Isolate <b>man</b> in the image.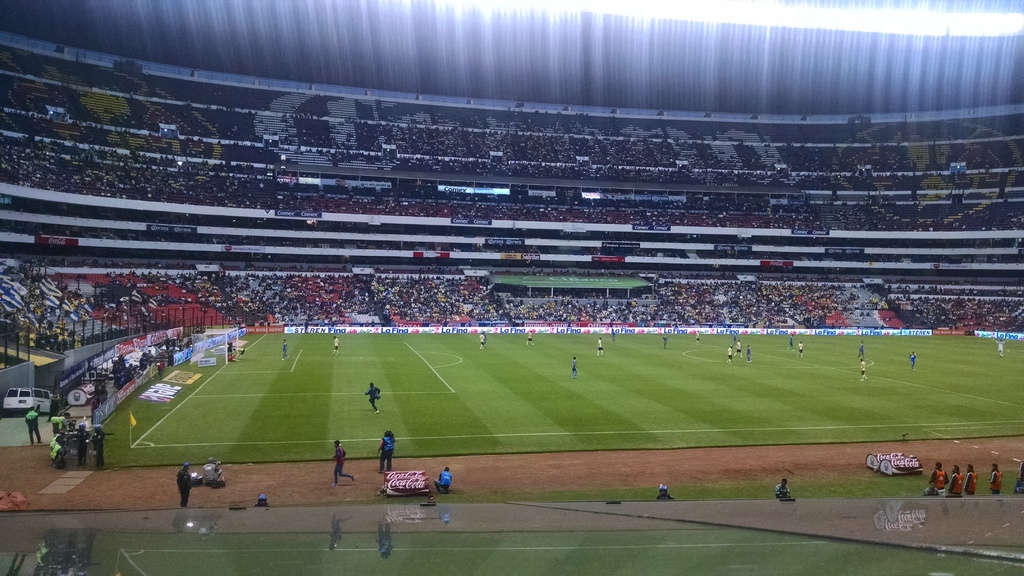
Isolated region: (left=45, top=413, right=60, bottom=427).
